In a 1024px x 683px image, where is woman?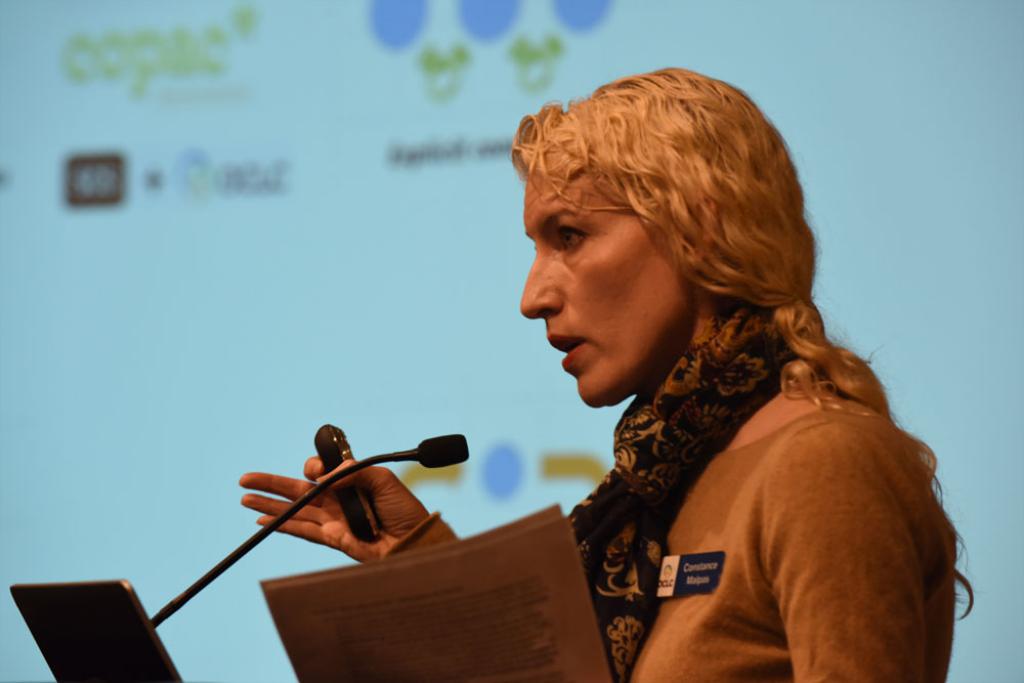
[x1=316, y1=117, x2=912, y2=678].
